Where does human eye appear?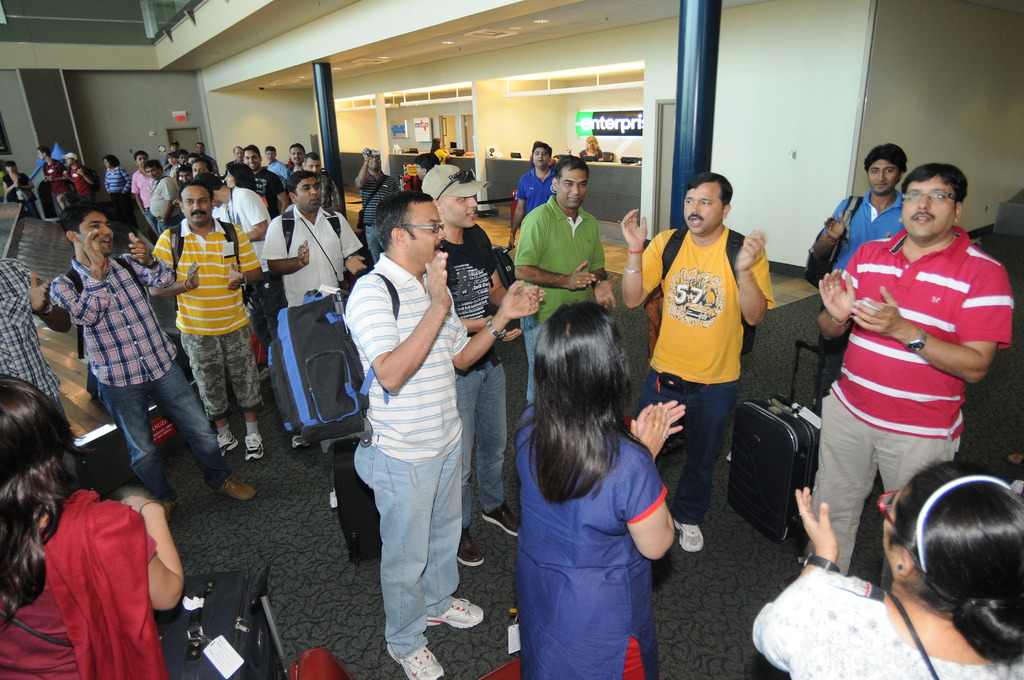
Appears at bbox(702, 200, 712, 206).
